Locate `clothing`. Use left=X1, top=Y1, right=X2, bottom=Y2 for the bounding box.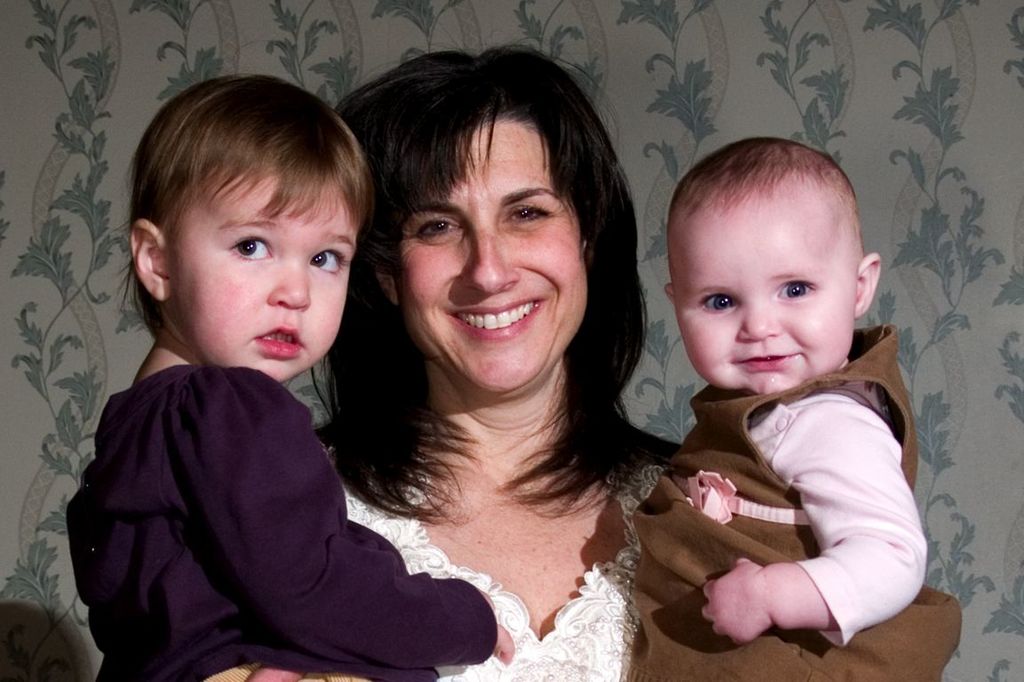
left=344, top=455, right=681, bottom=681.
